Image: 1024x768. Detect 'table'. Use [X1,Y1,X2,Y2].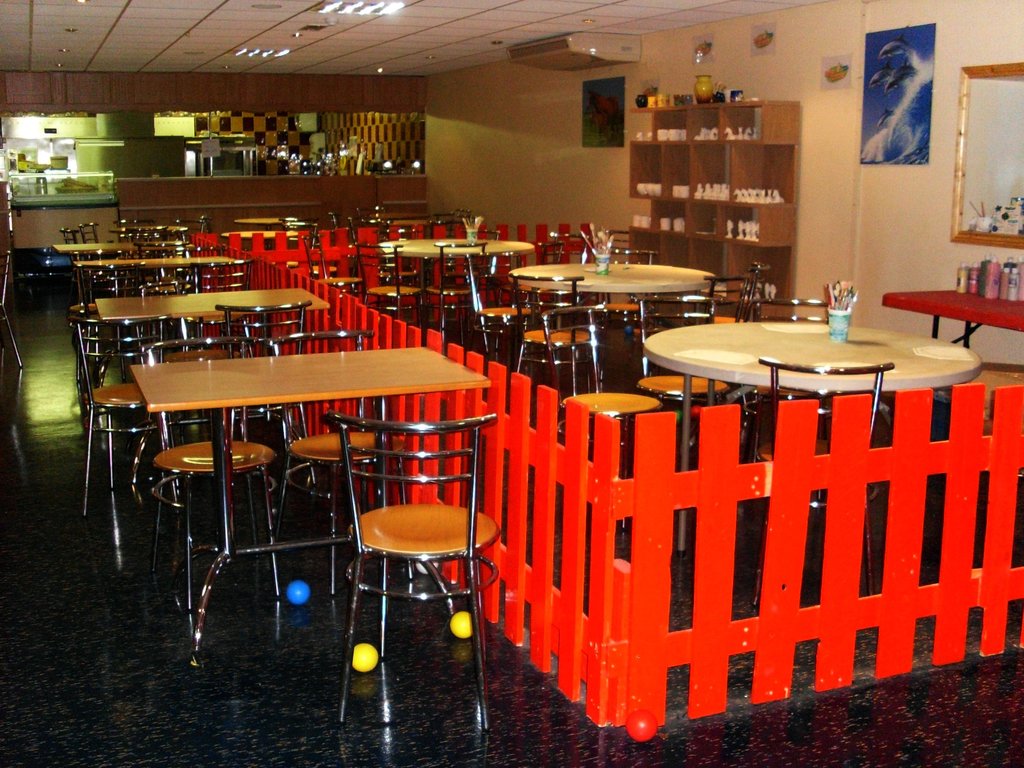
[375,240,530,257].
